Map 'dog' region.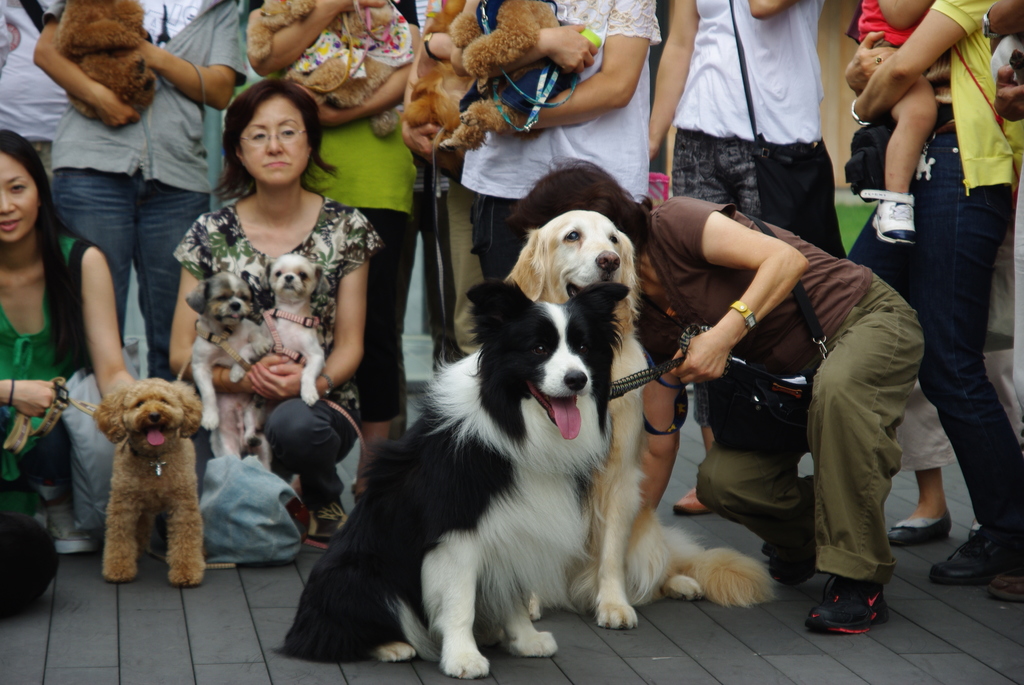
Mapped to bbox=[500, 209, 779, 631].
